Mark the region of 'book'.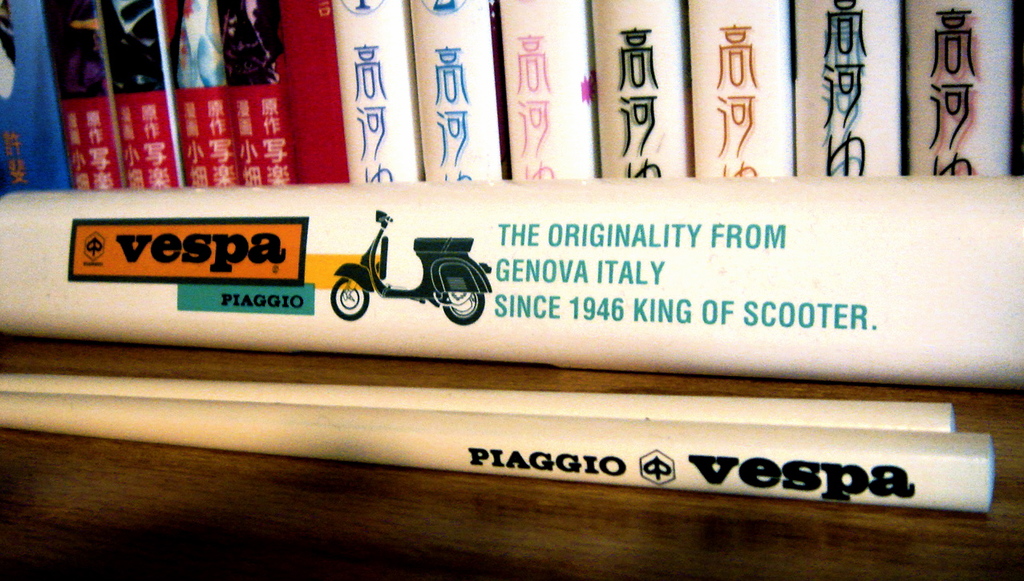
Region: detection(785, 0, 900, 187).
